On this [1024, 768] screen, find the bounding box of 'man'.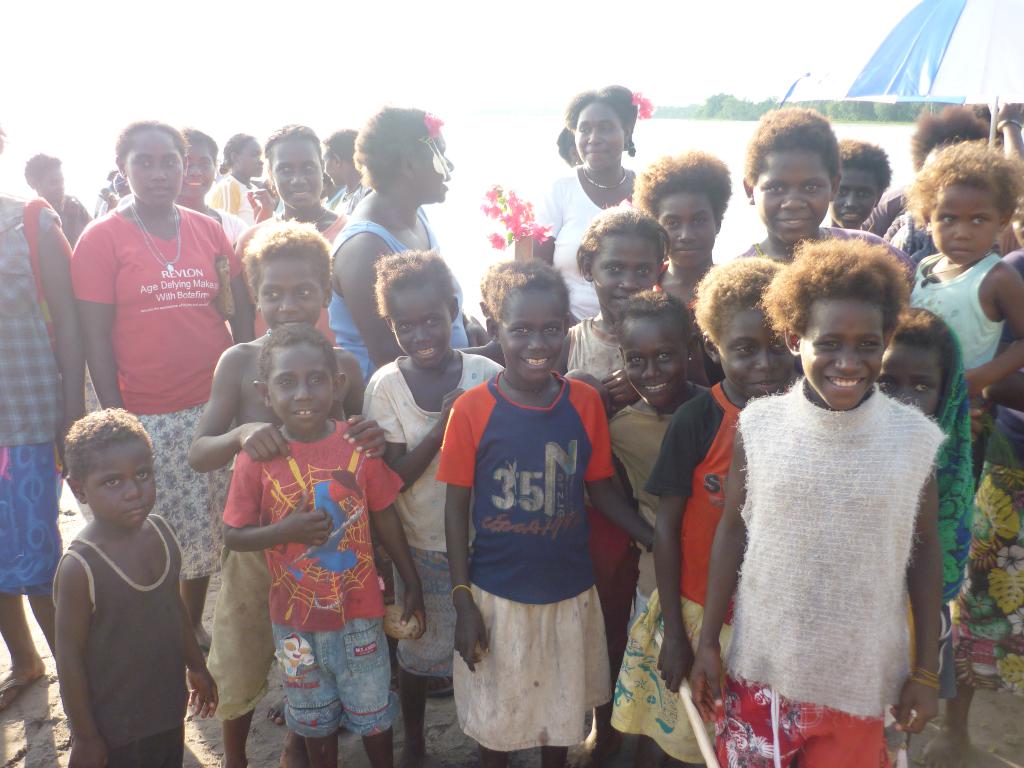
Bounding box: locate(25, 148, 93, 474).
